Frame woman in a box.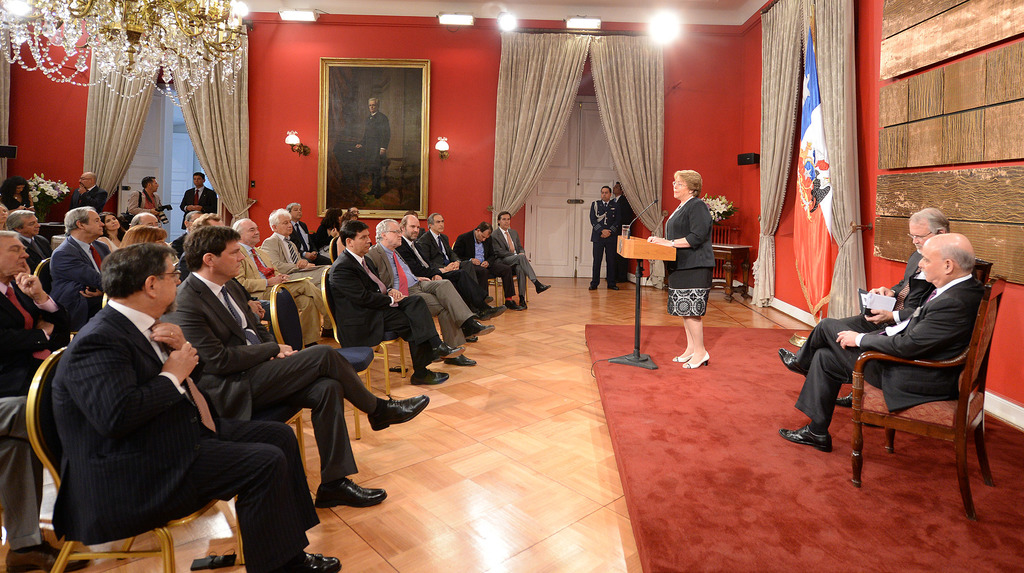
x1=99 y1=210 x2=127 y2=248.
